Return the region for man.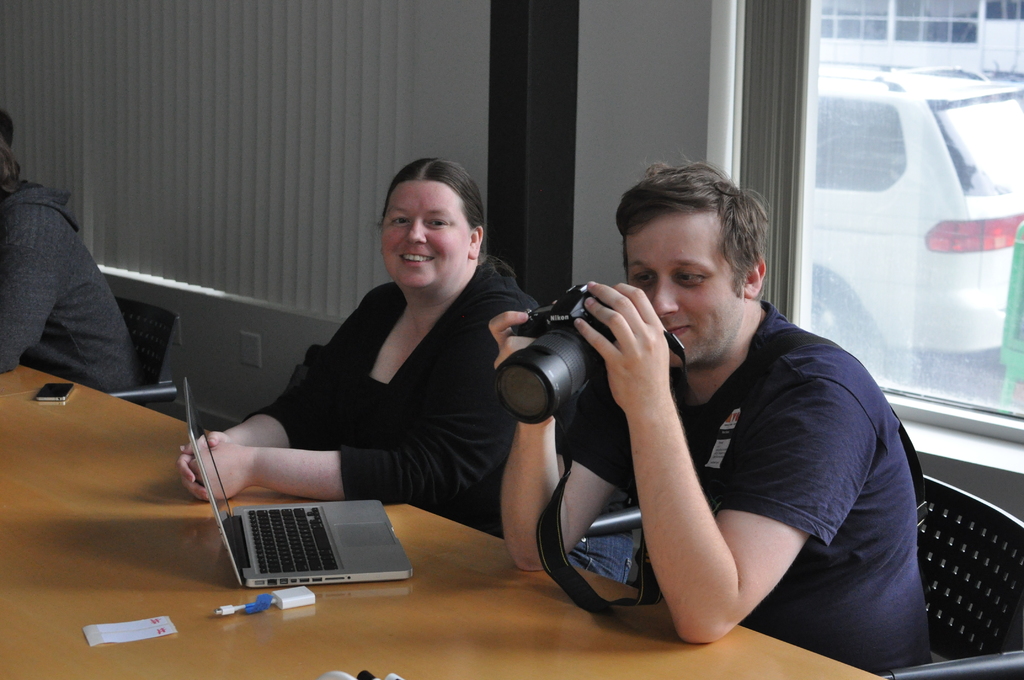
rect(477, 182, 940, 665).
